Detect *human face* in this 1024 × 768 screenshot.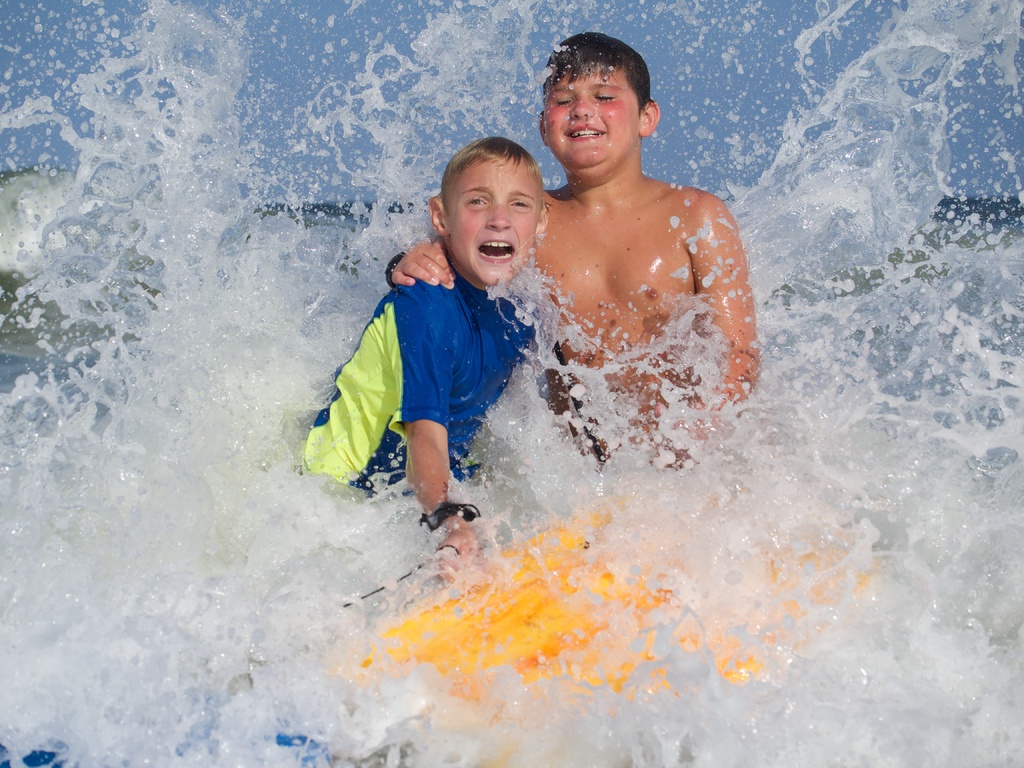
Detection: 445:159:541:283.
